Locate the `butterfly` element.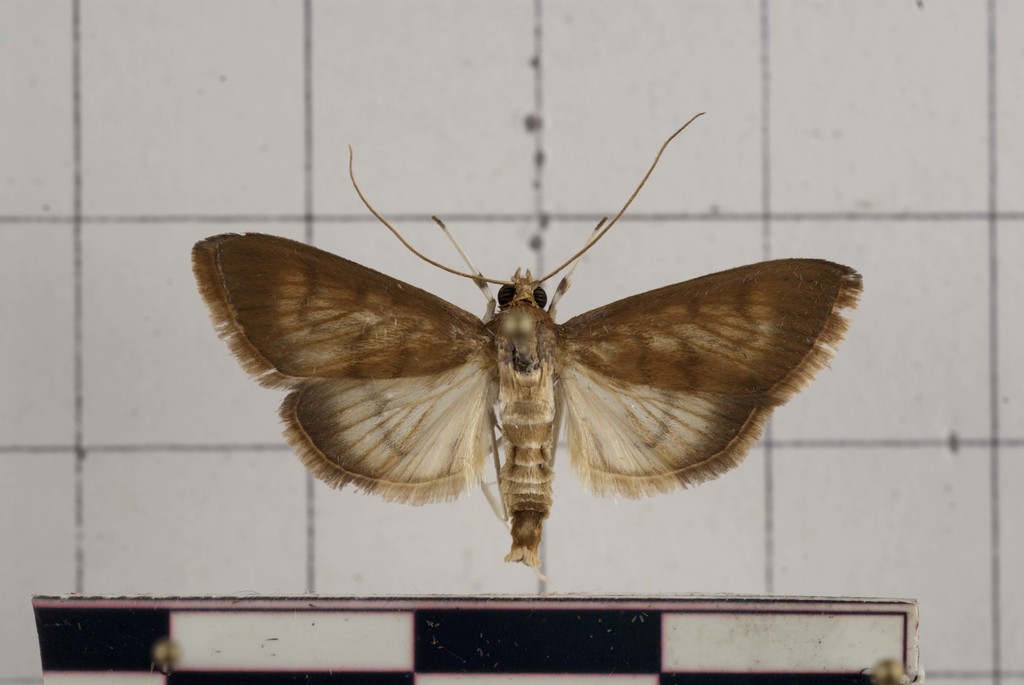
Element bbox: [185,118,854,575].
